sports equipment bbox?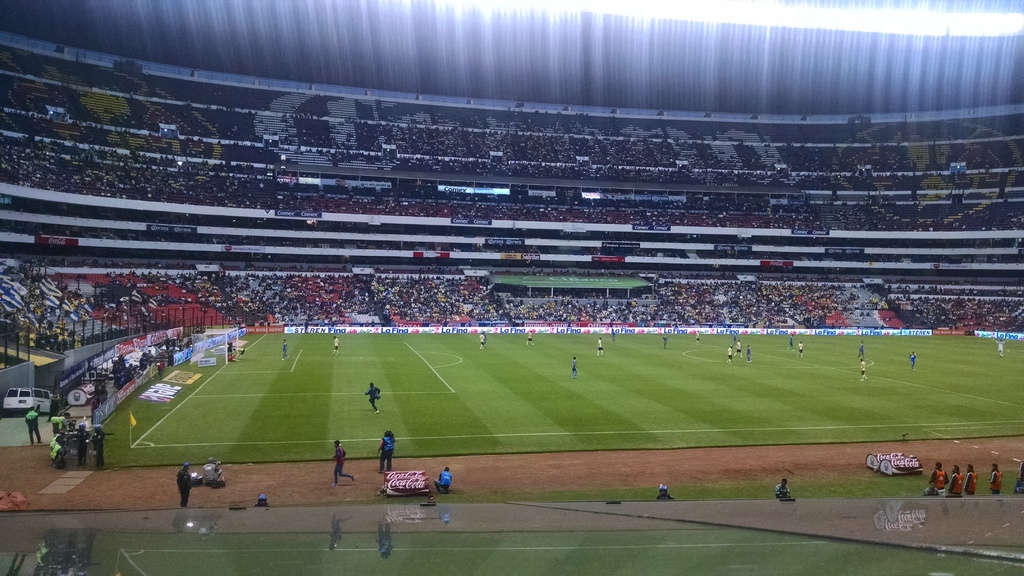
BBox(568, 372, 575, 380)
